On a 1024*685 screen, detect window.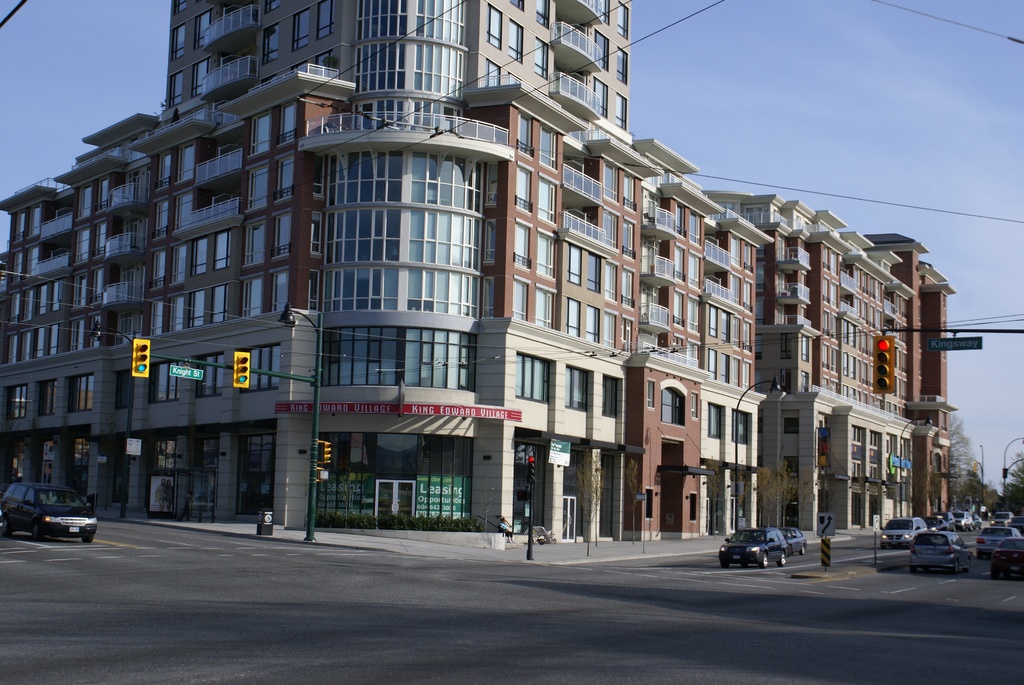
(709, 348, 719, 379).
